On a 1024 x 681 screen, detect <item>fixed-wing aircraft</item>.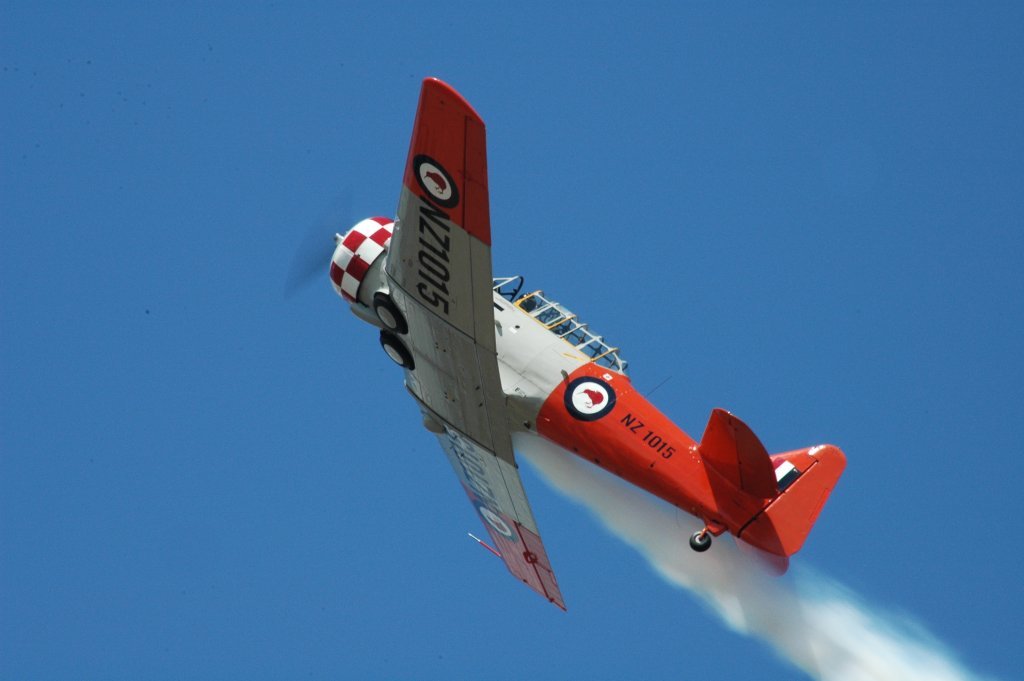
<box>324,75,849,614</box>.
